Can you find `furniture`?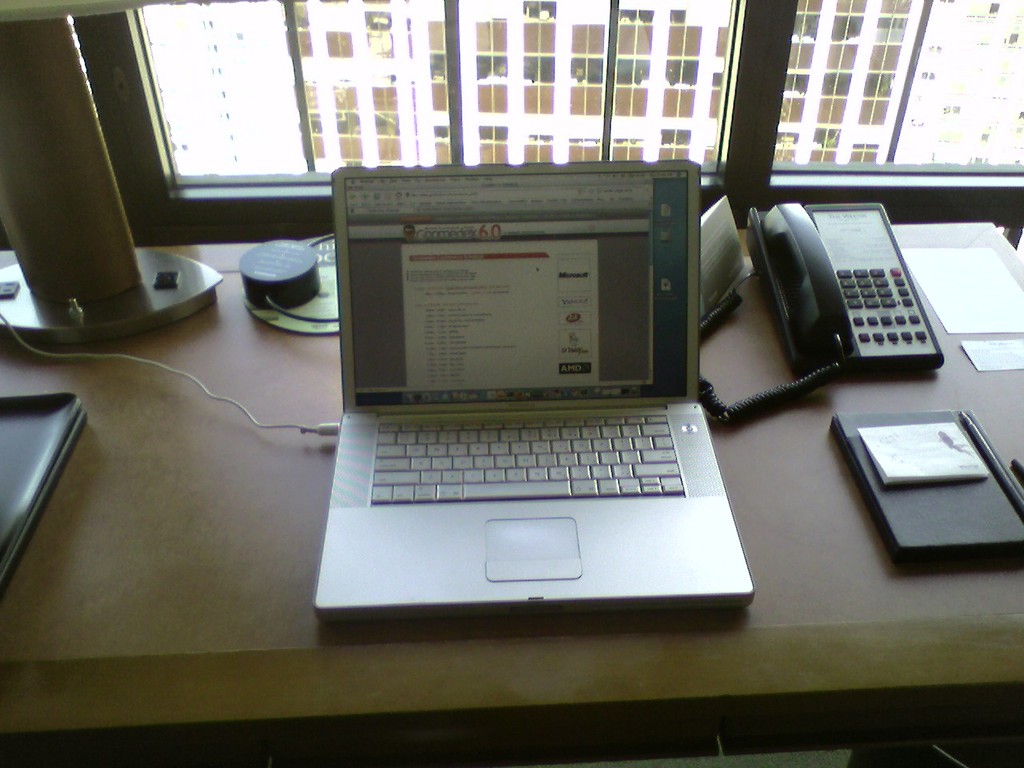
Yes, bounding box: l=0, t=223, r=1023, b=767.
